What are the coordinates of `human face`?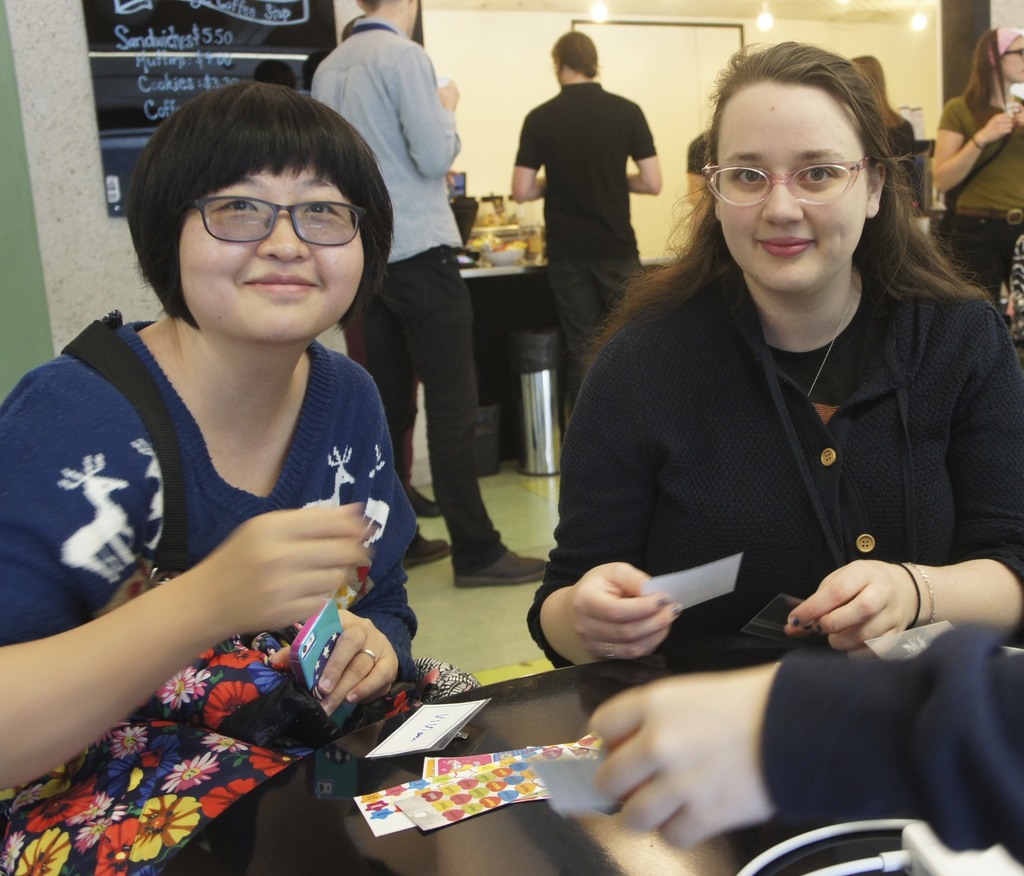
[x1=180, y1=159, x2=364, y2=348].
